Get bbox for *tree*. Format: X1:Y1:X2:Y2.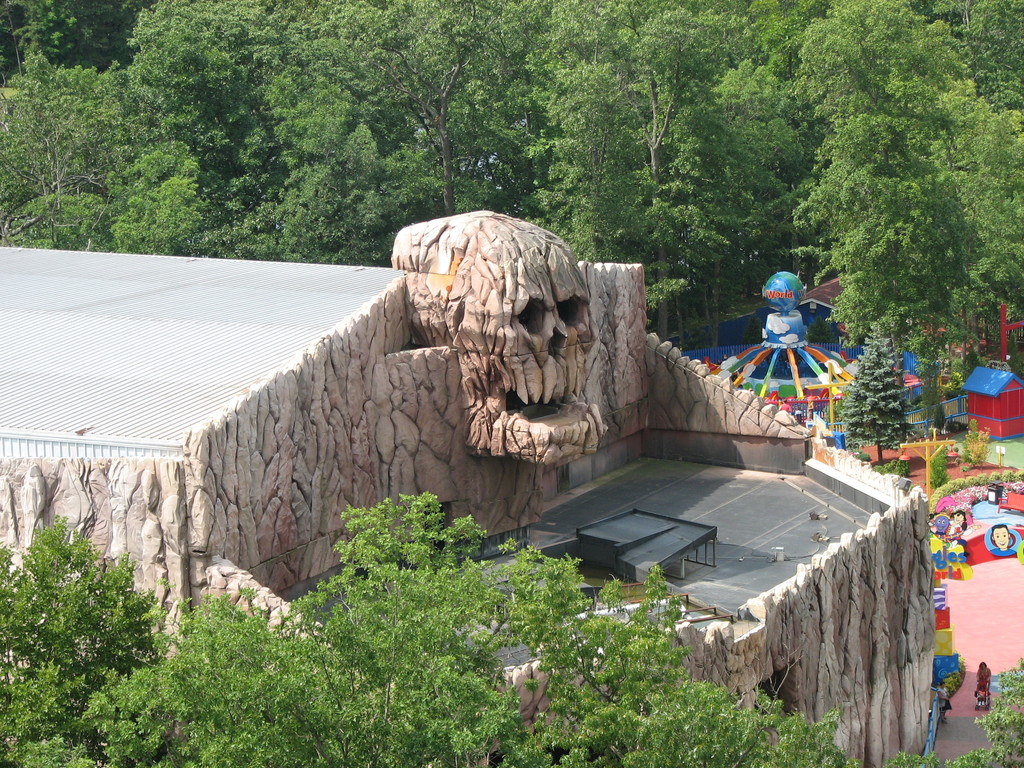
0:512:178:767.
